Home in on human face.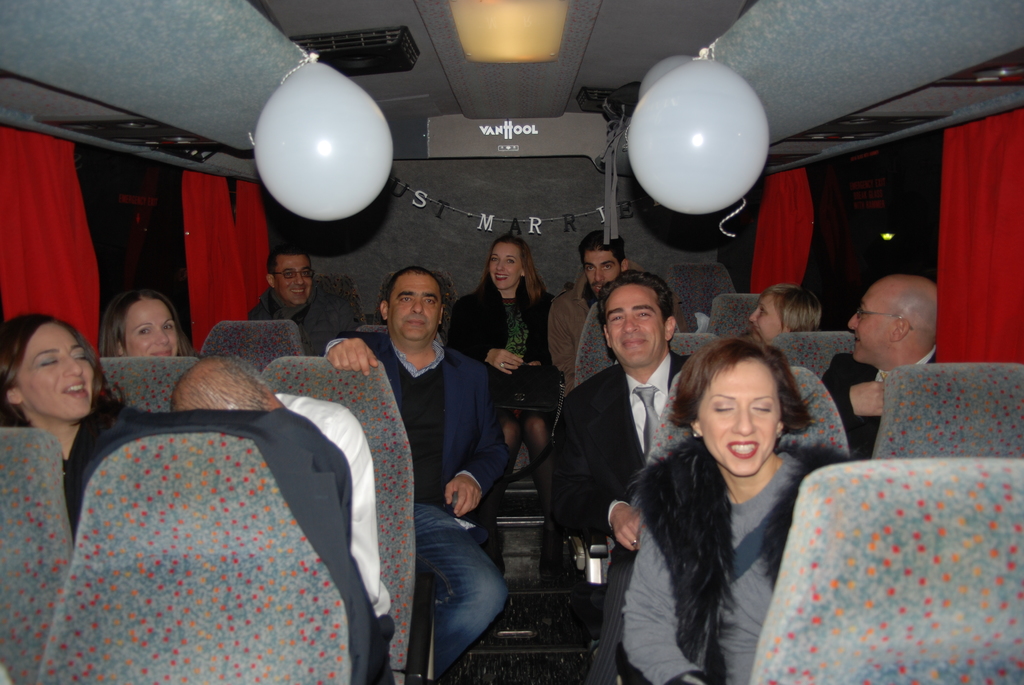
Homed in at <bbox>489, 241, 525, 287</bbox>.
